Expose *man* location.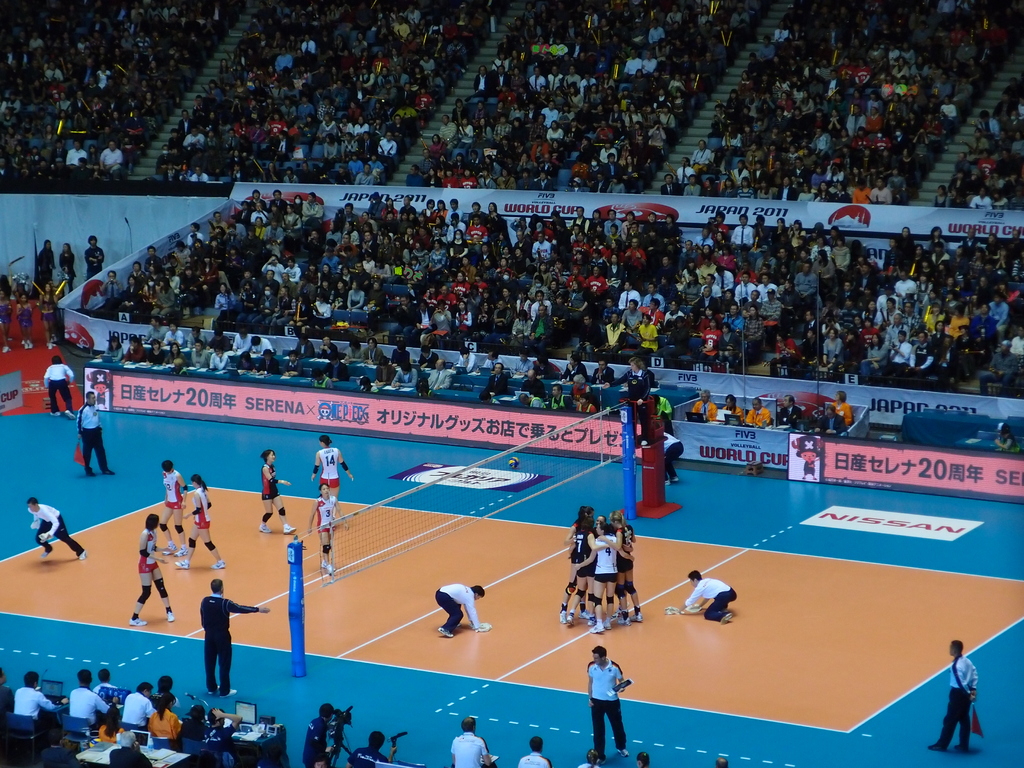
Exposed at select_region(204, 575, 271, 696).
